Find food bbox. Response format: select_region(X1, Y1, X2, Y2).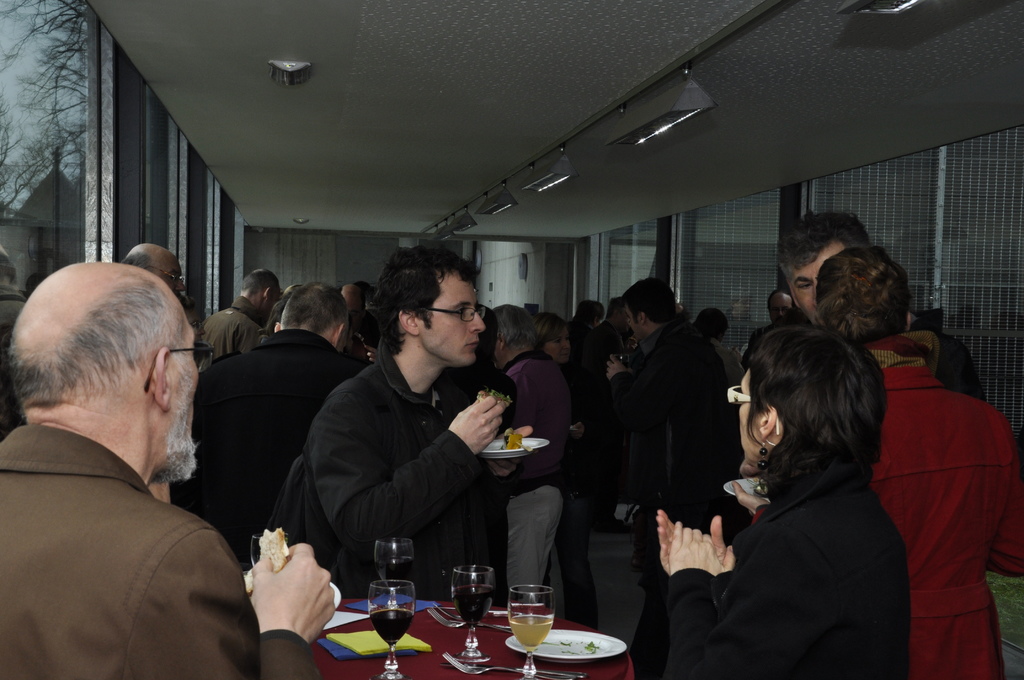
select_region(243, 528, 290, 599).
